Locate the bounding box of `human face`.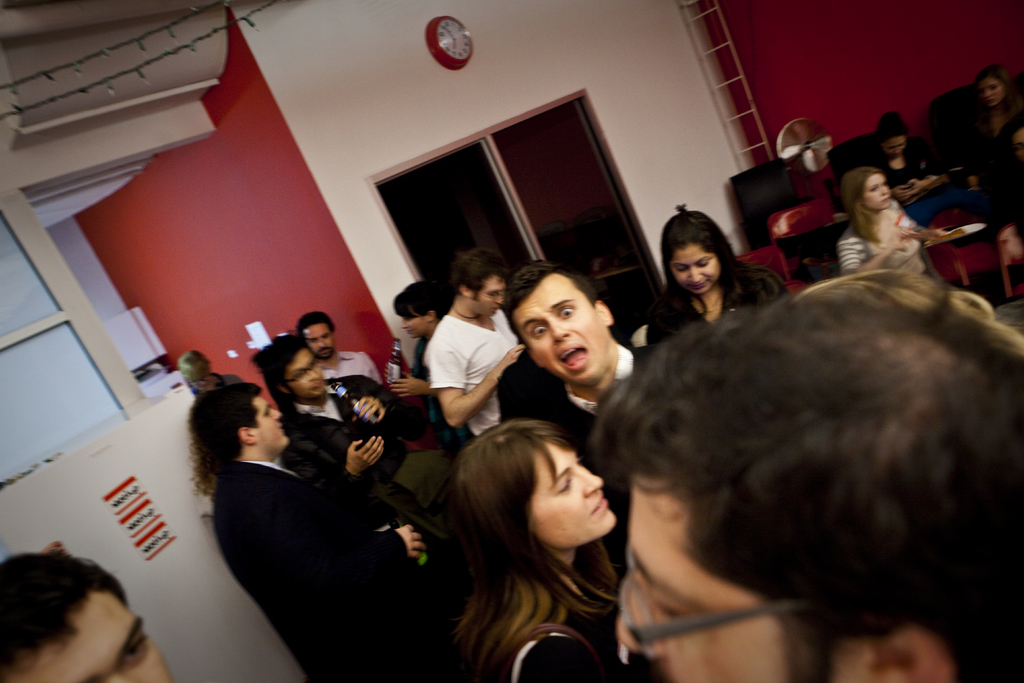
Bounding box: l=8, t=597, r=176, b=682.
